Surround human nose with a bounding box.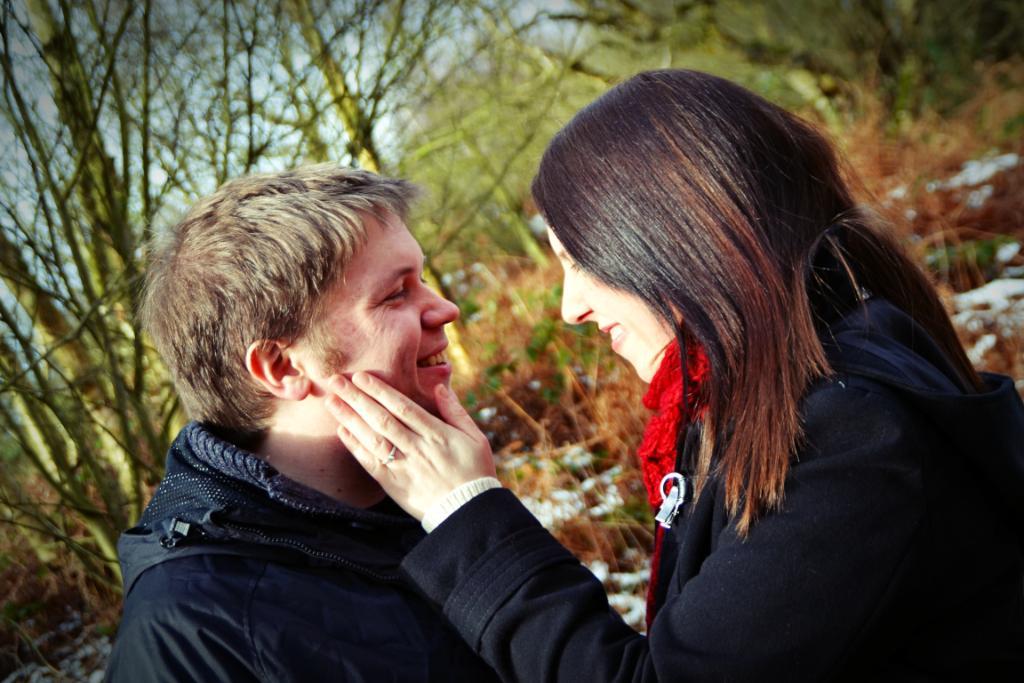
select_region(562, 272, 593, 325).
